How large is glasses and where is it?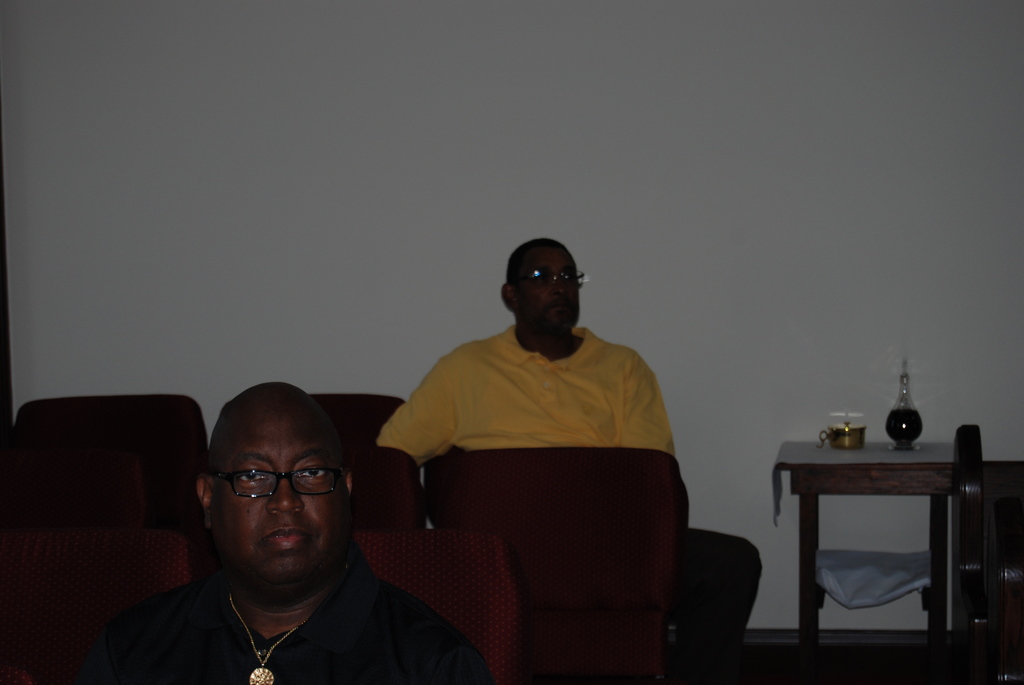
Bounding box: BBox(199, 466, 346, 501).
